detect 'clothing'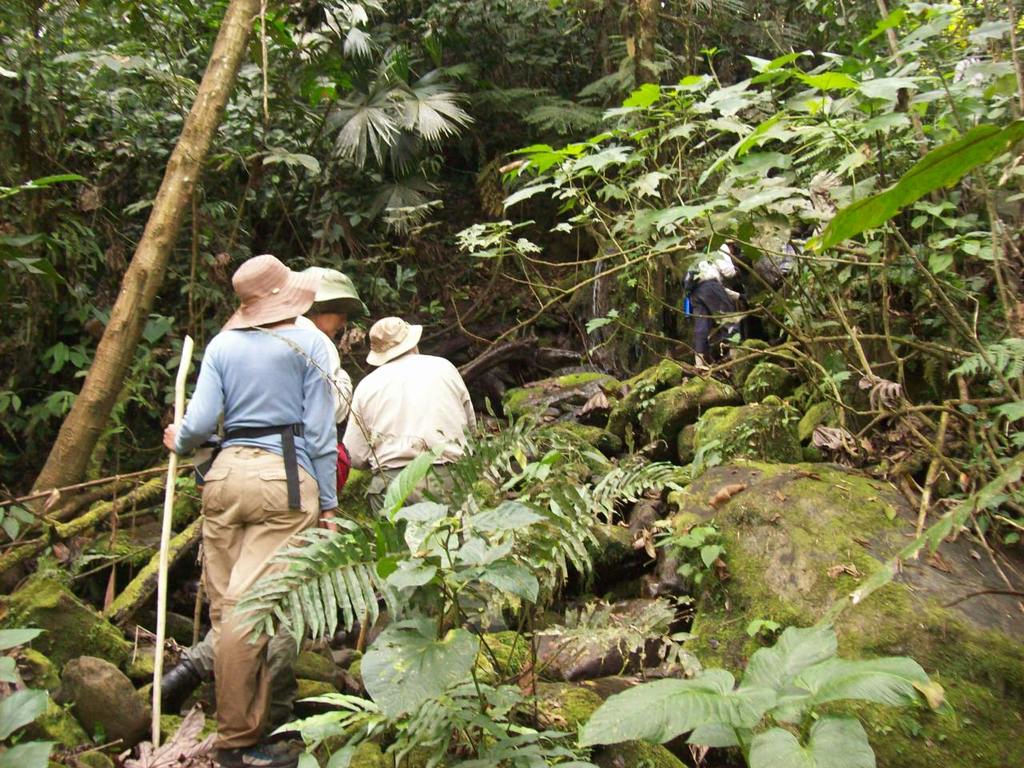
{"x1": 695, "y1": 246, "x2": 739, "y2": 278}
